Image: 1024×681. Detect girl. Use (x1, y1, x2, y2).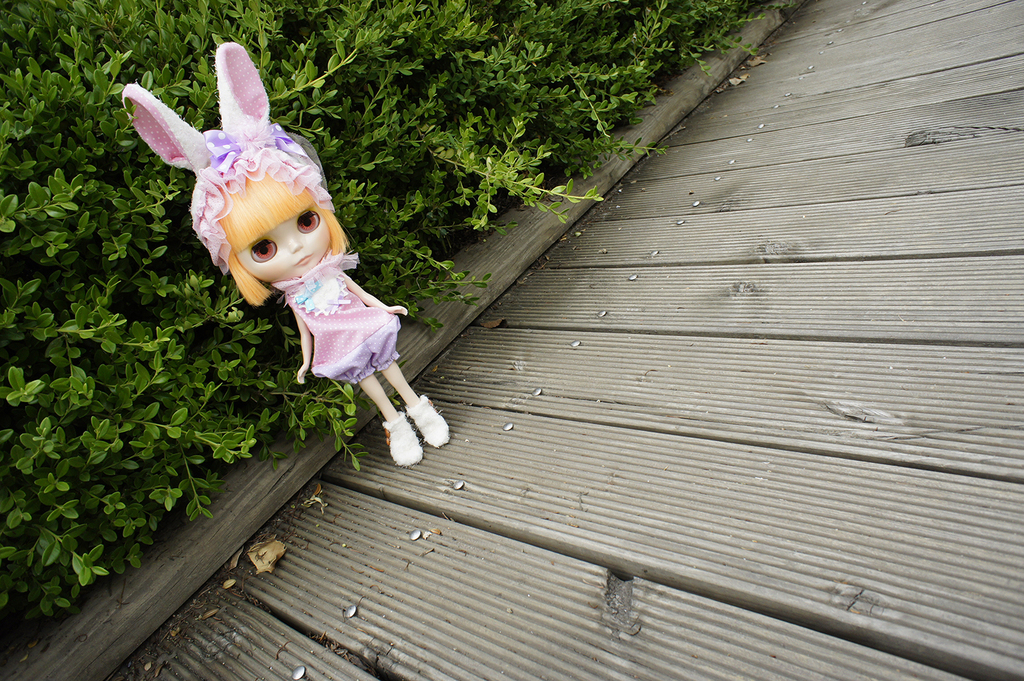
(225, 169, 449, 461).
